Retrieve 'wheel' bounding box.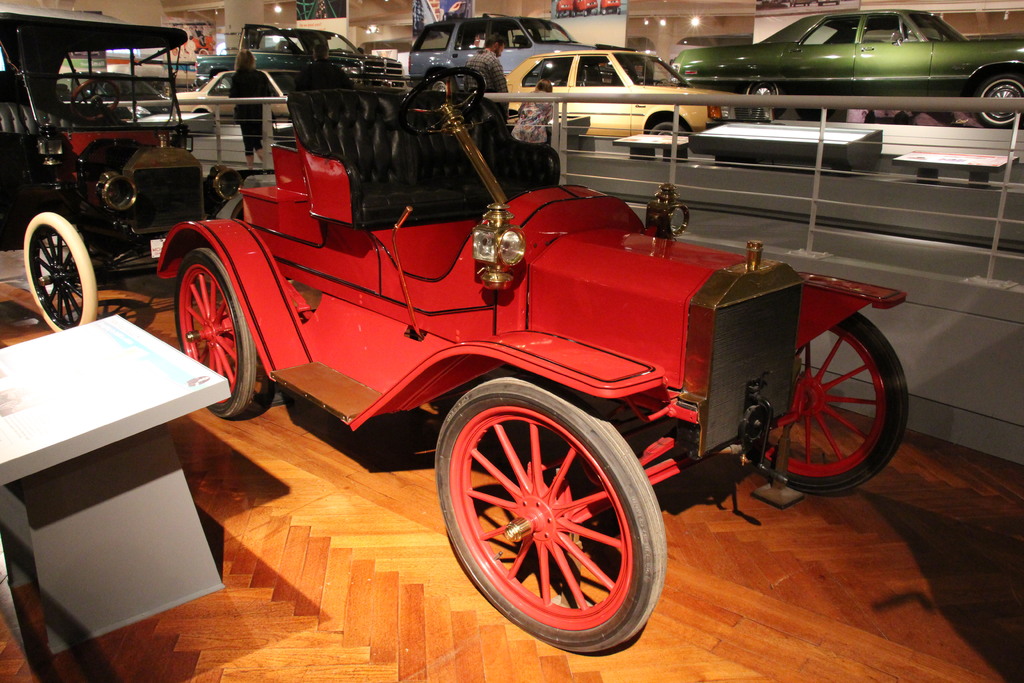
Bounding box: rect(72, 81, 119, 120).
